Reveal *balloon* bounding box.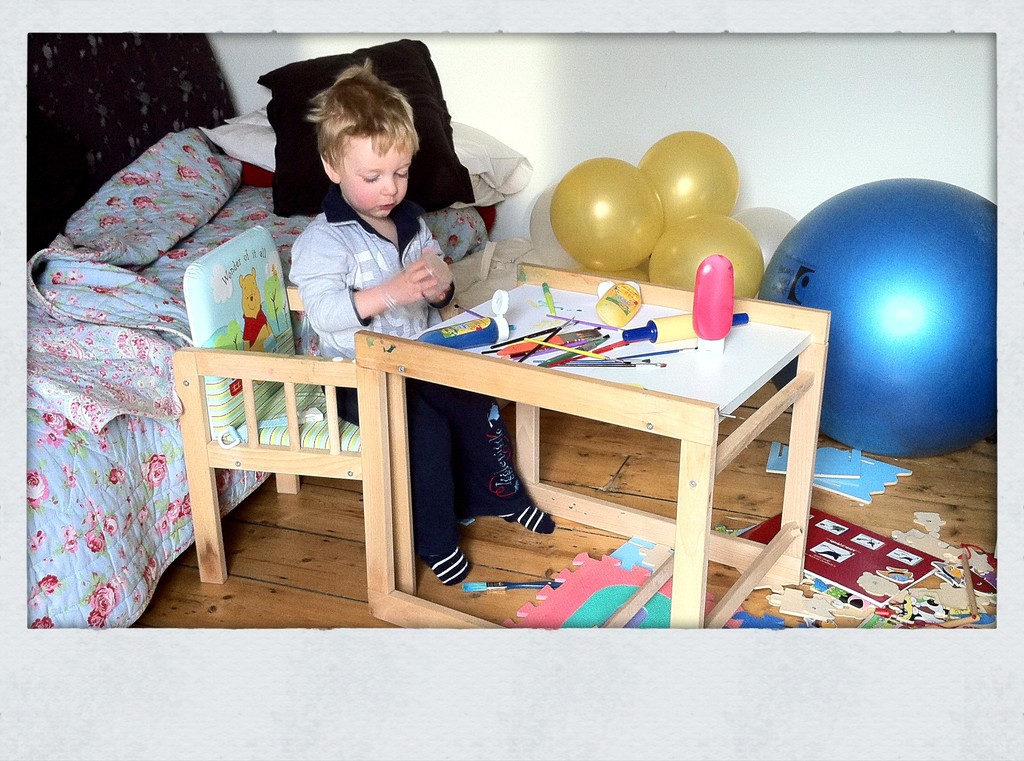
Revealed: 639 128 736 222.
